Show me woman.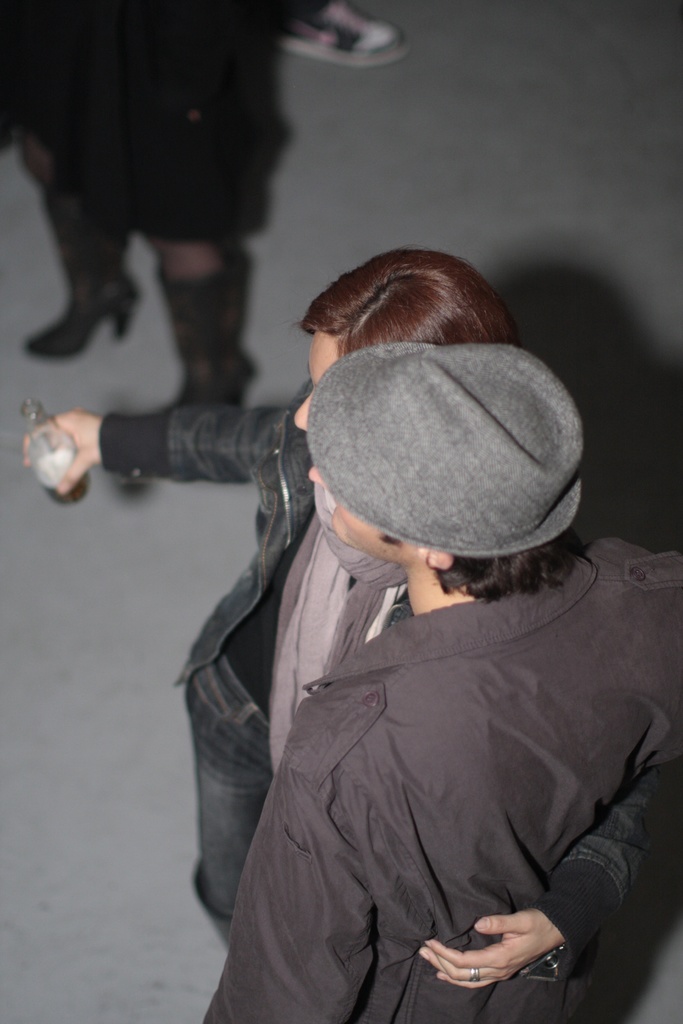
woman is here: box=[90, 227, 658, 1023].
